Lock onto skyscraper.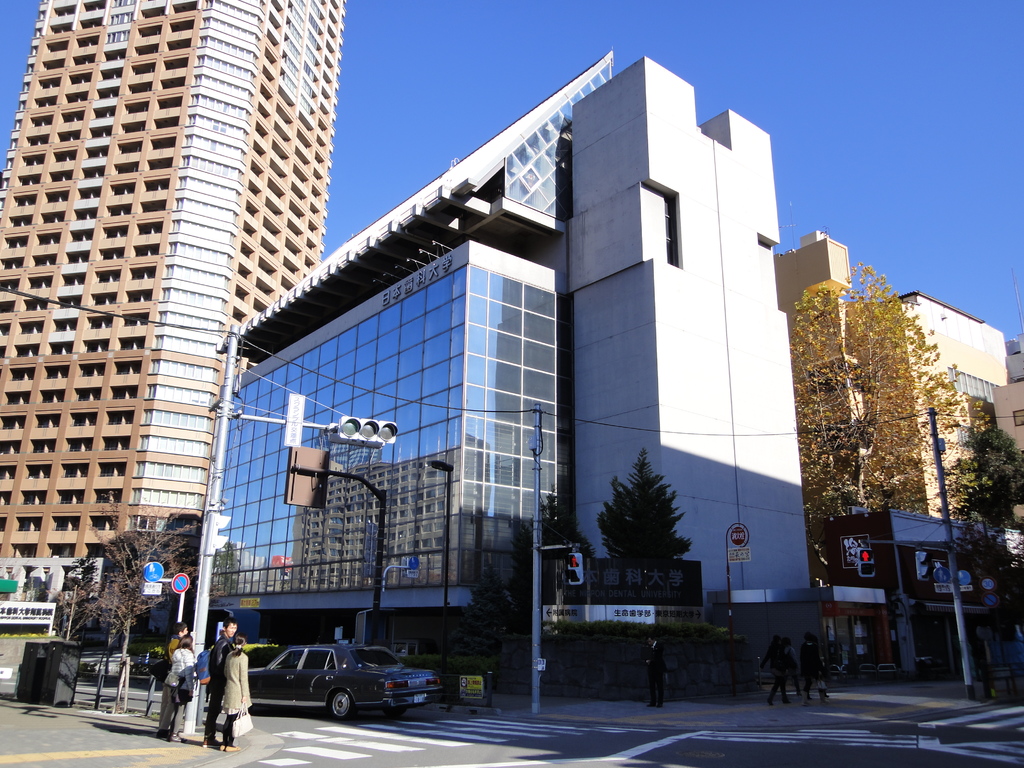
Locked: [0, 0, 347, 606].
